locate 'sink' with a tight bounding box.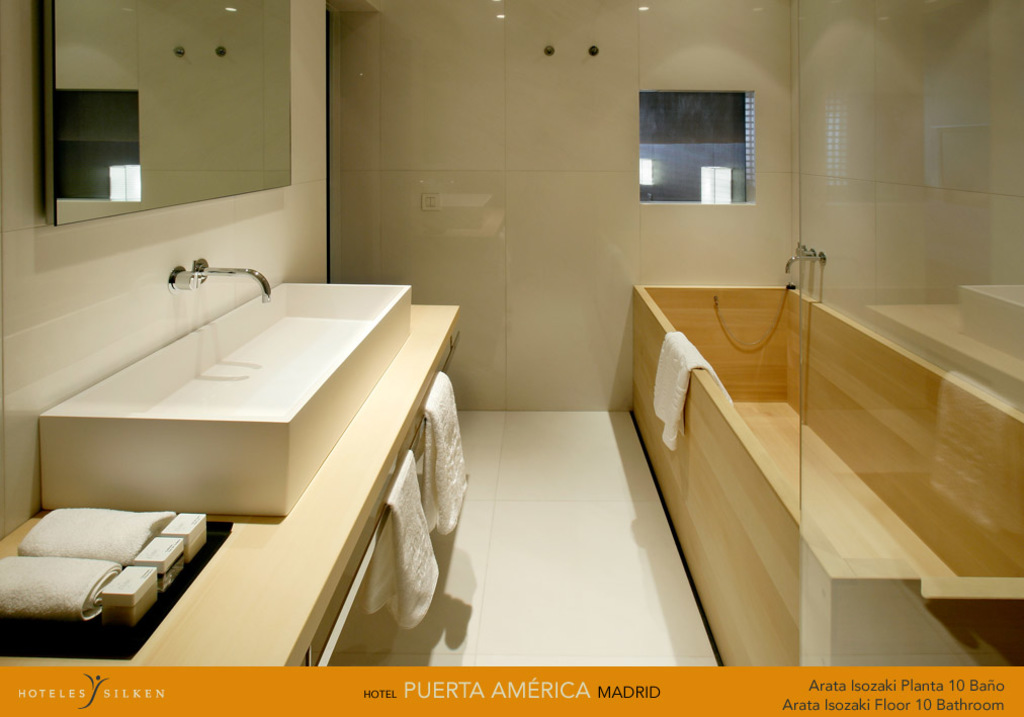
(114,219,475,594).
